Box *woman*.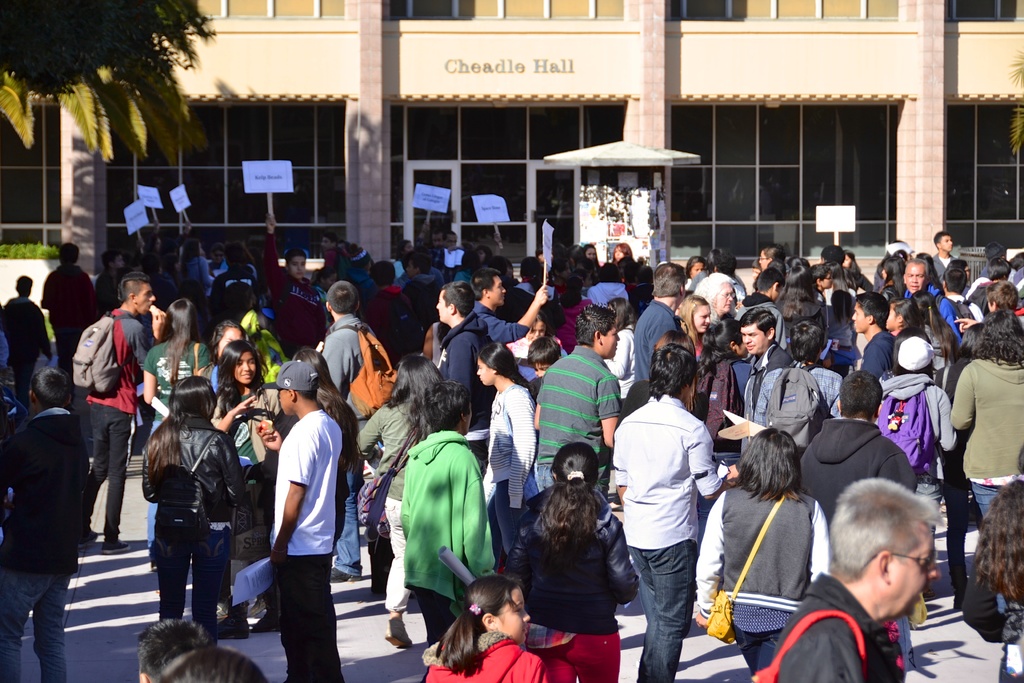
{"x1": 958, "y1": 449, "x2": 1023, "y2": 682}.
